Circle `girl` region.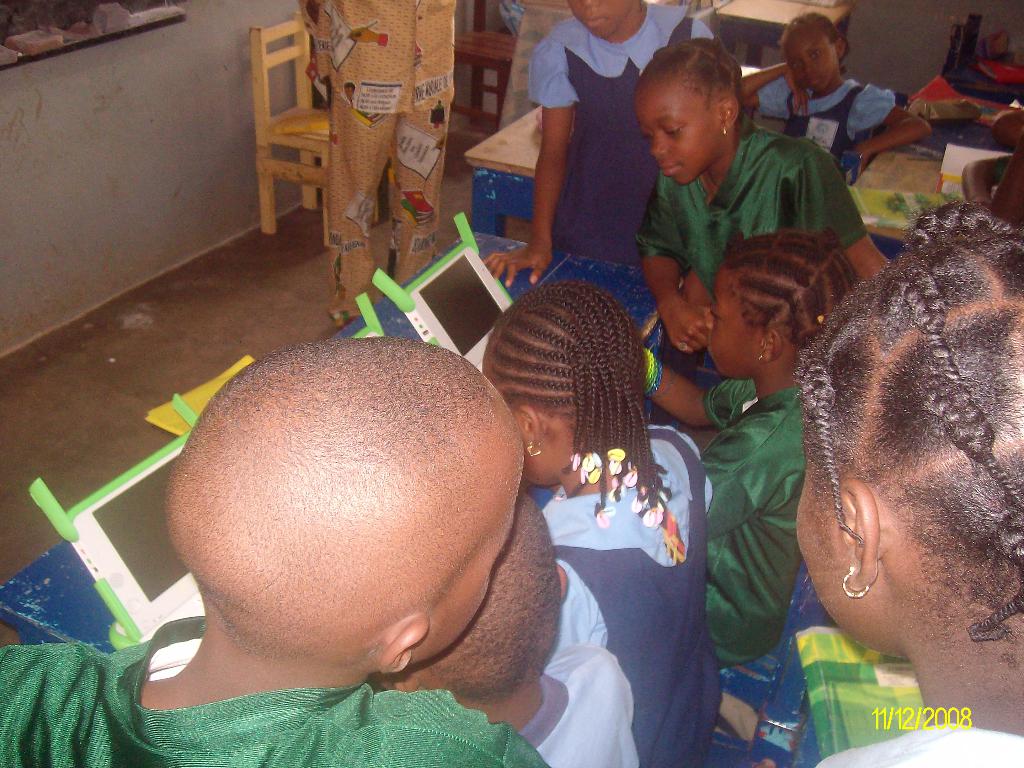
Region: left=793, top=202, right=1023, bottom=767.
